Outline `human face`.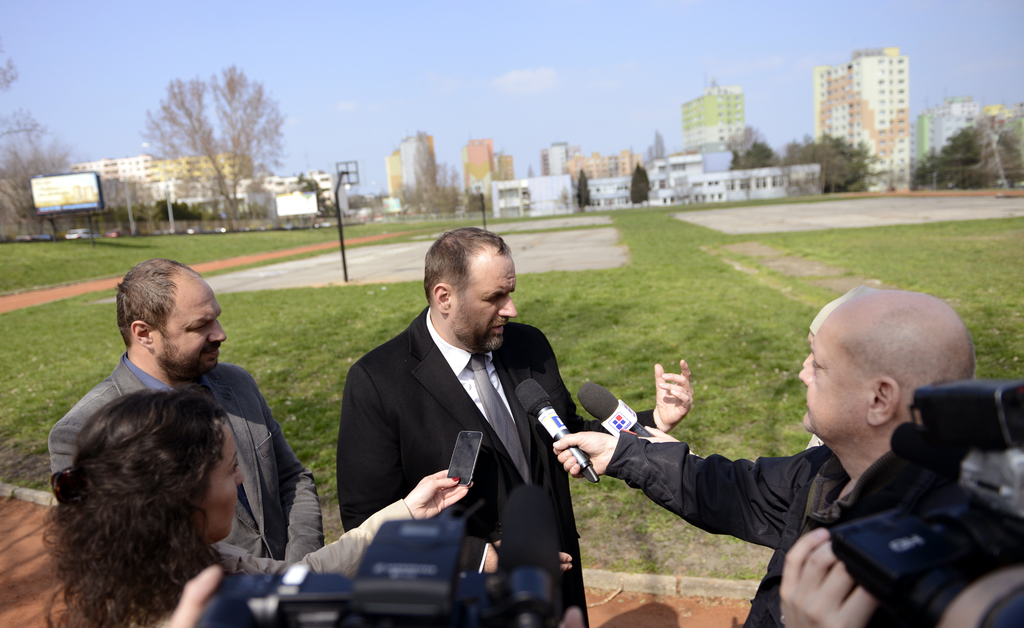
Outline: <region>191, 429, 245, 546</region>.
